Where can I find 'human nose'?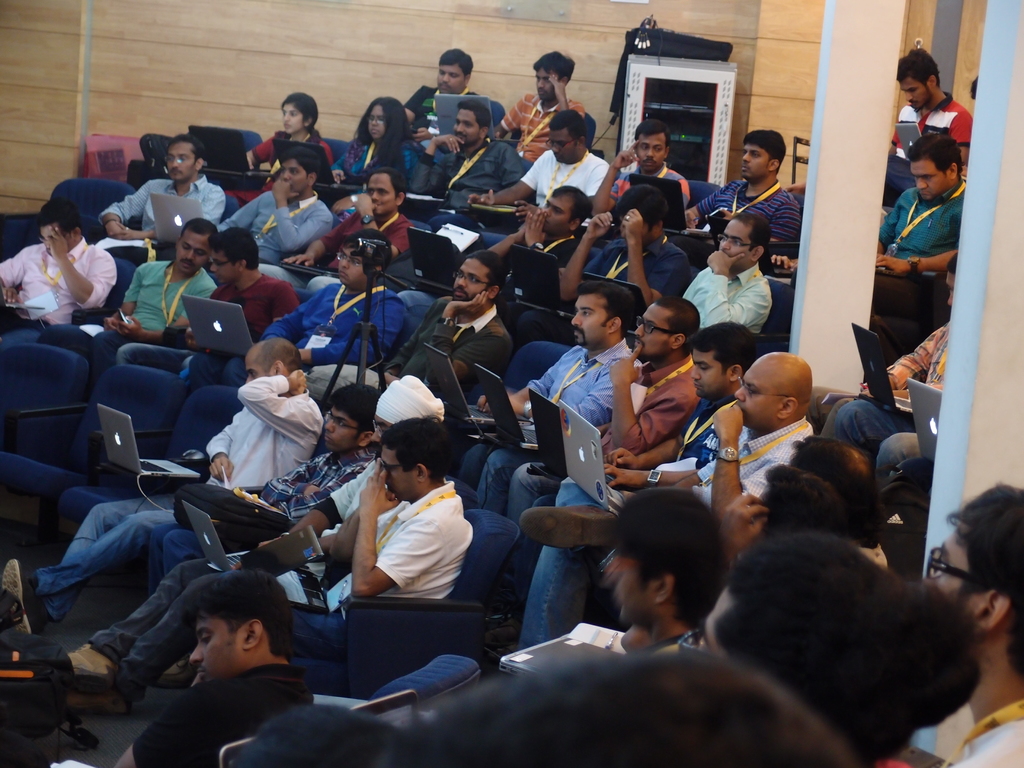
You can find it at bbox(372, 431, 383, 441).
